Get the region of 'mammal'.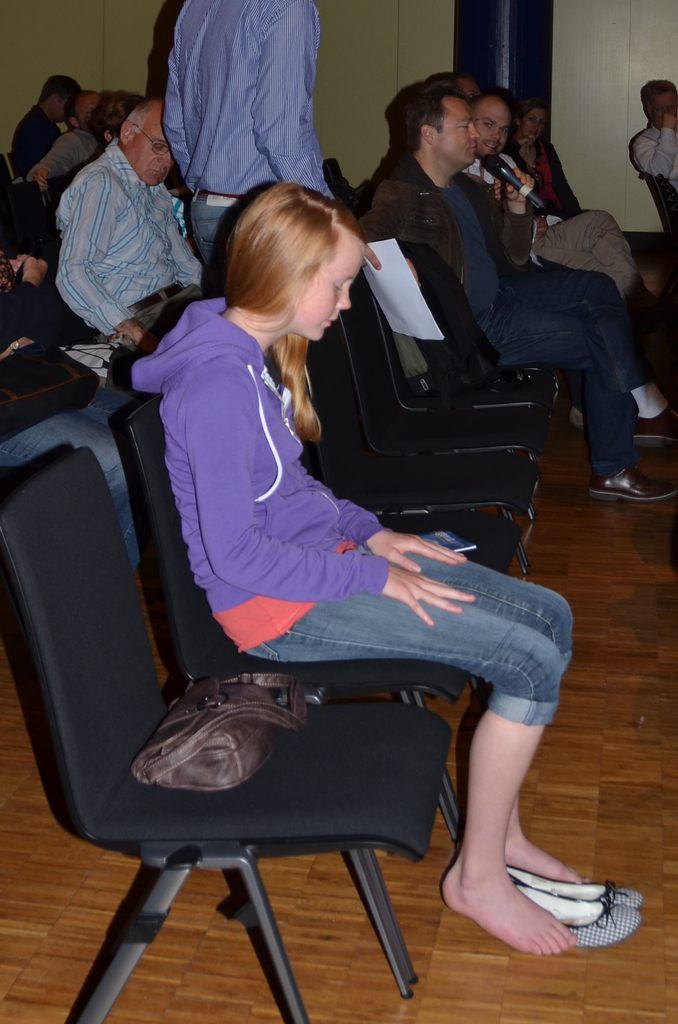
0/339/145/575.
